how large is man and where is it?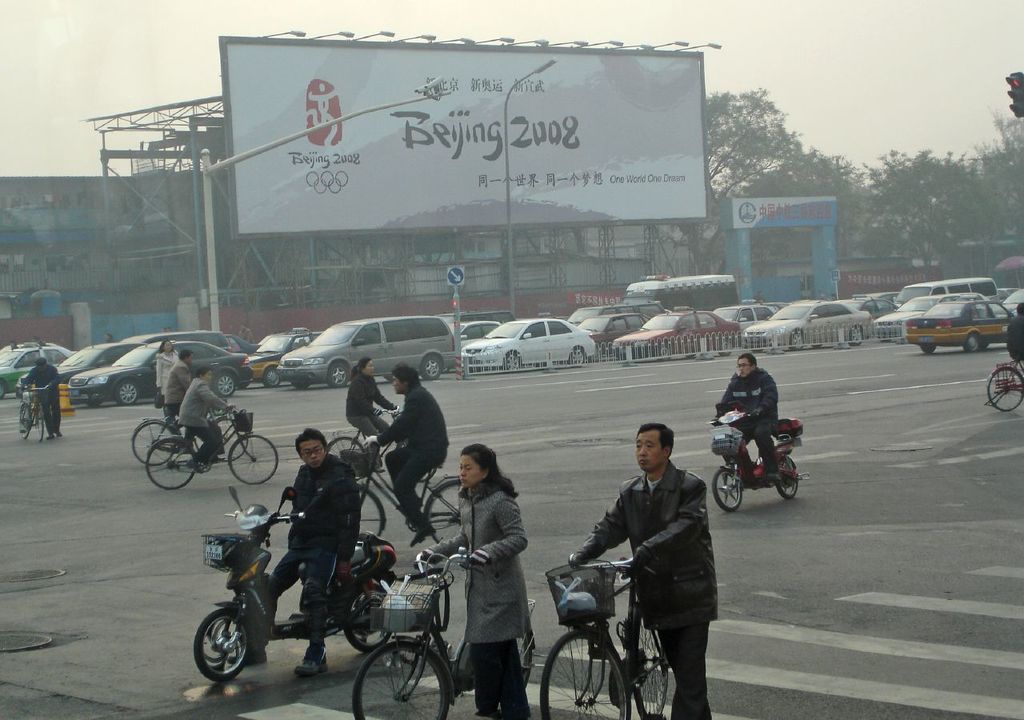
Bounding box: BBox(359, 365, 459, 548).
